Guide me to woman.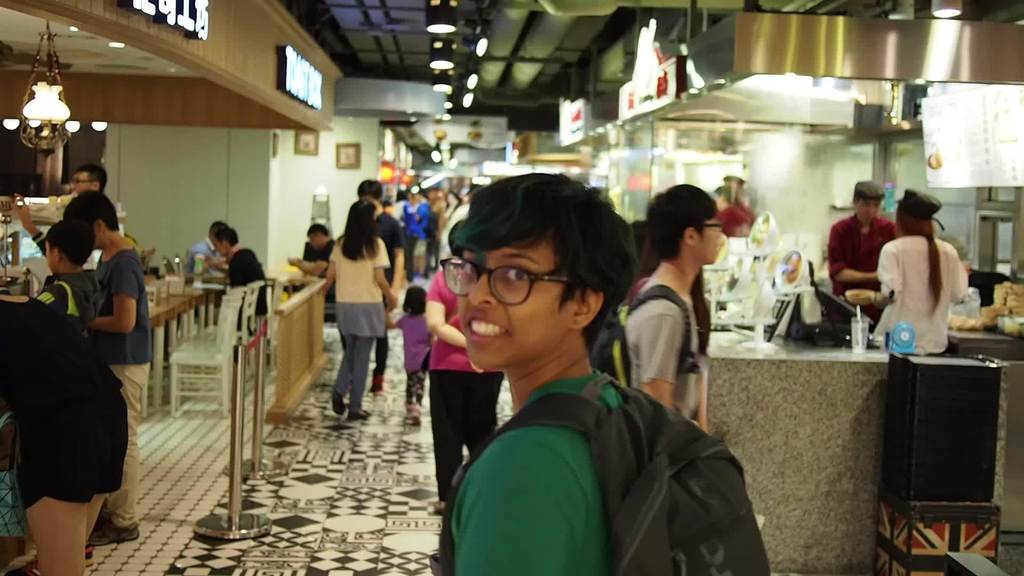
Guidance: bbox=(871, 186, 971, 353).
